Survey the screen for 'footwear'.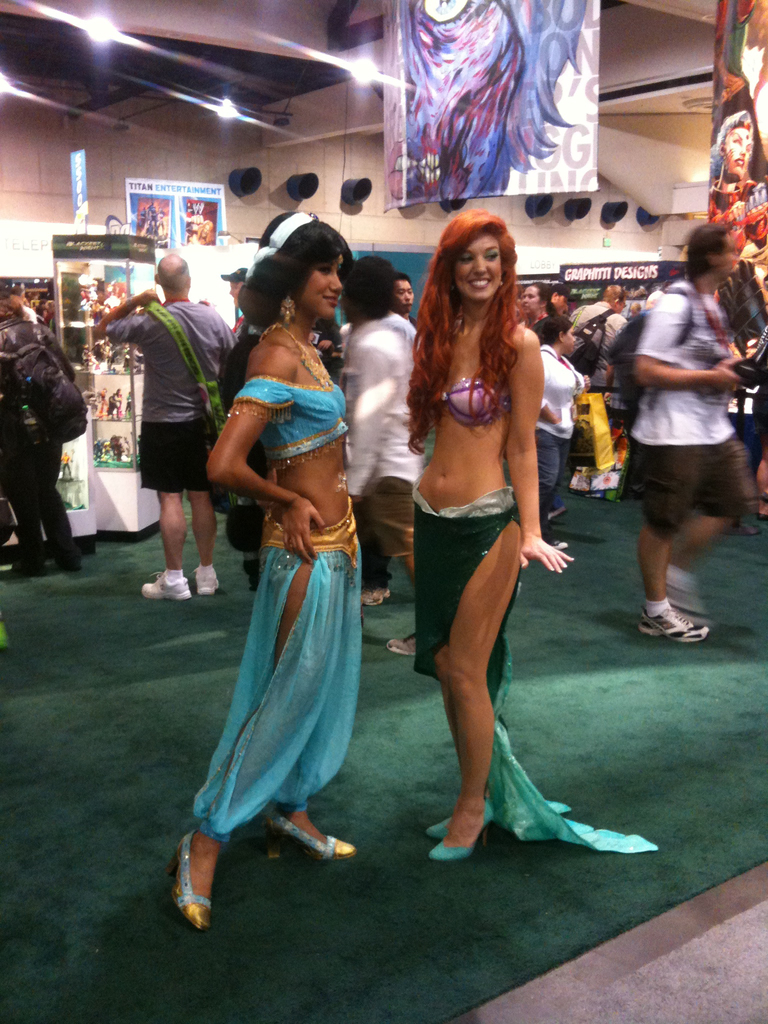
Survey found: crop(360, 588, 385, 607).
